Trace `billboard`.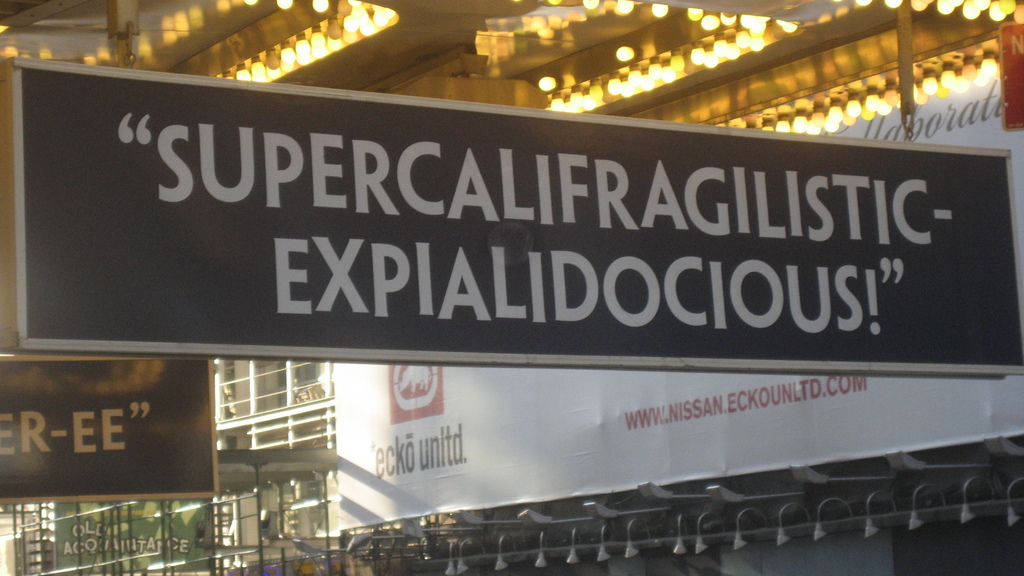
Traced to 327,338,1023,529.
